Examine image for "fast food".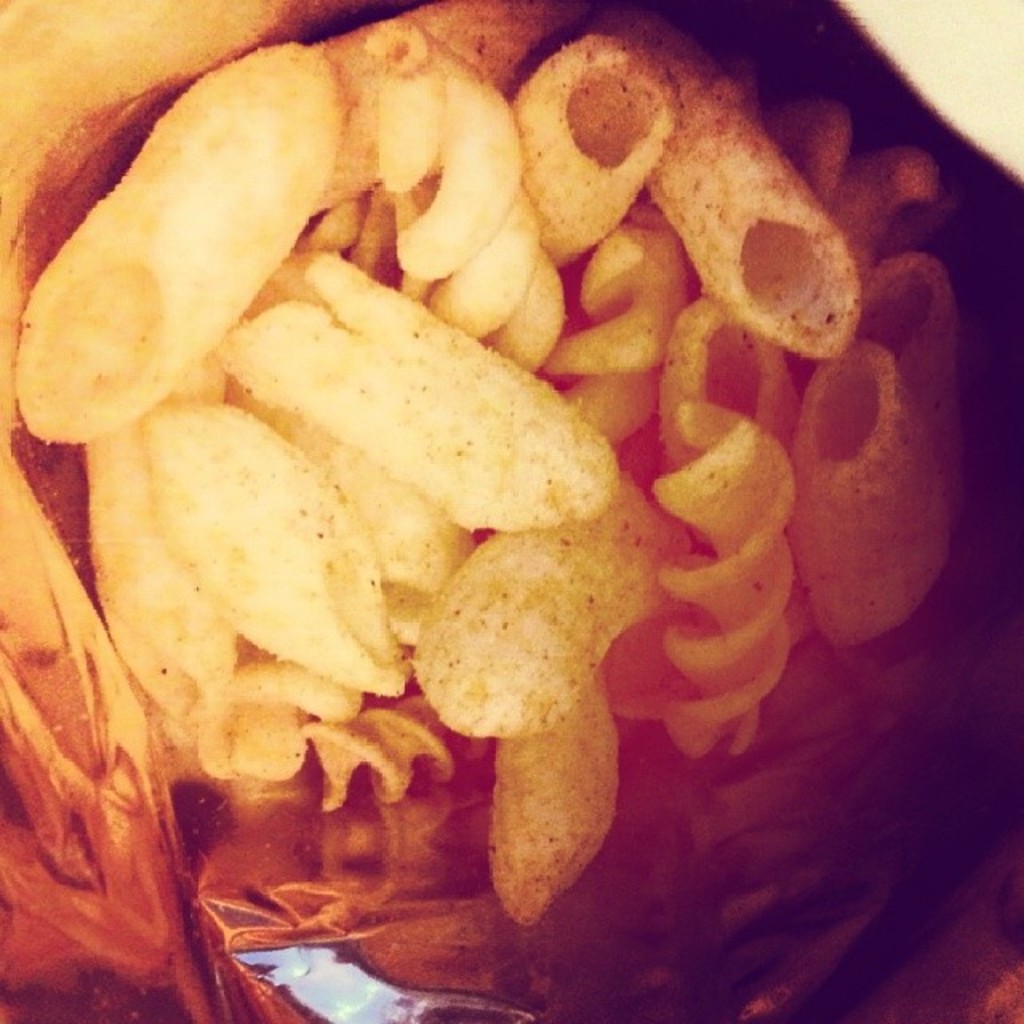
Examination result: {"x1": 0, "y1": 0, "x2": 942, "y2": 986}.
